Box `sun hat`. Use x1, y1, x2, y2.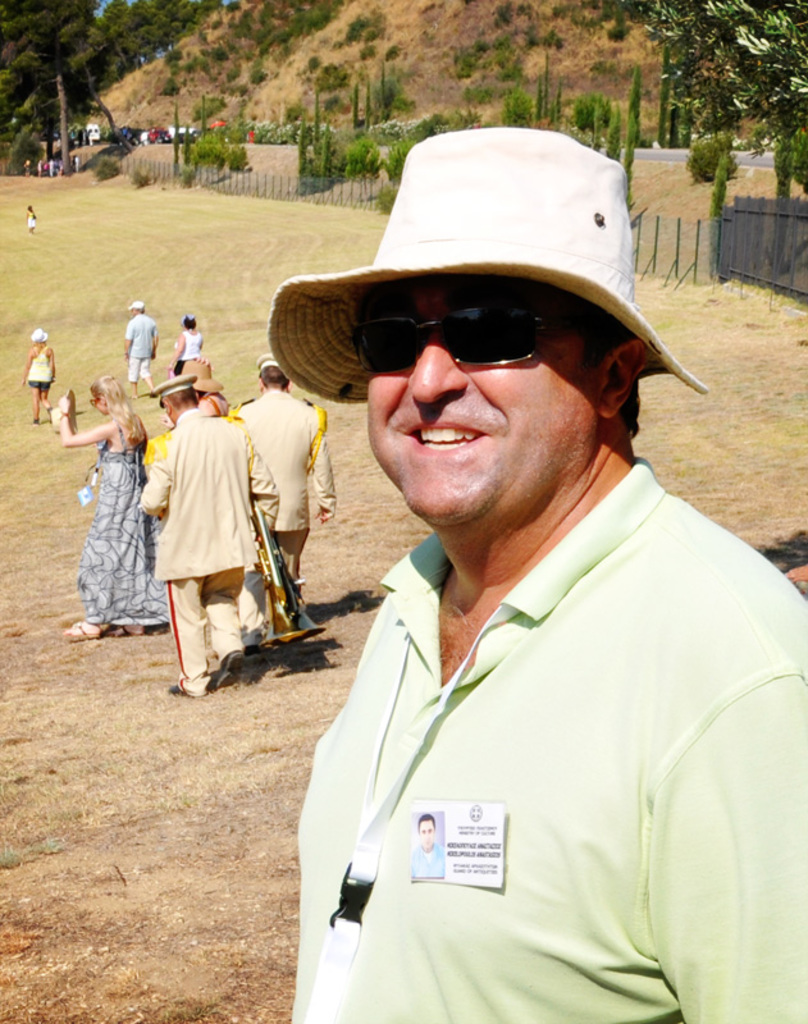
168, 358, 230, 394.
